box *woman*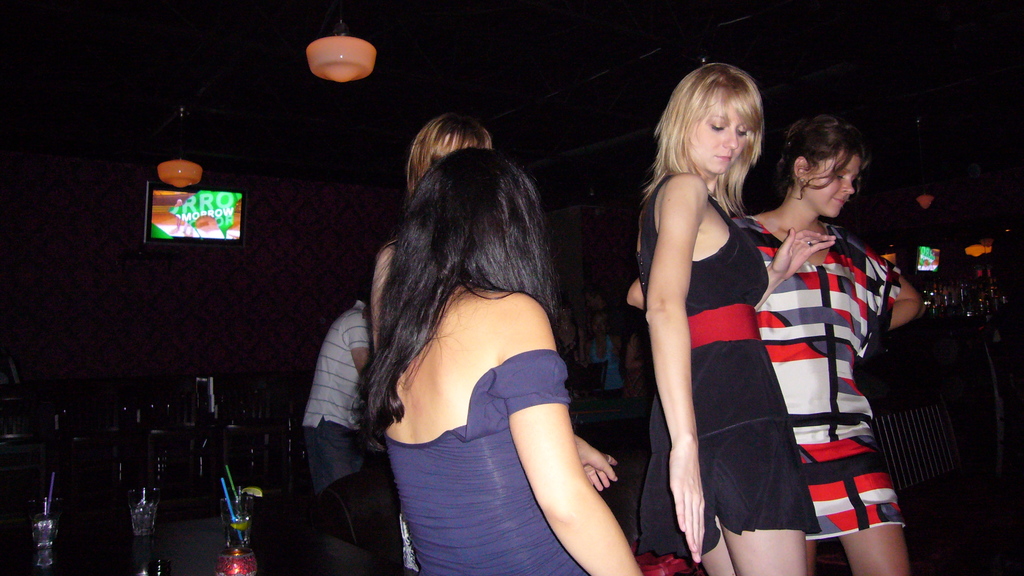
select_region(367, 121, 502, 371)
